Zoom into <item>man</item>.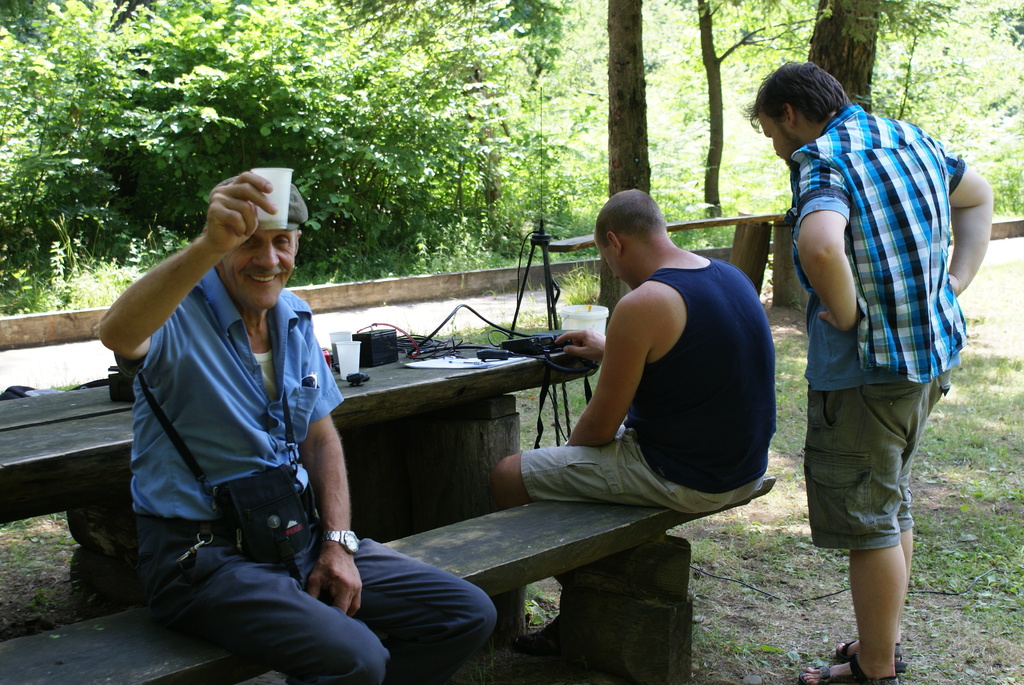
Zoom target: (left=743, top=59, right=996, bottom=684).
